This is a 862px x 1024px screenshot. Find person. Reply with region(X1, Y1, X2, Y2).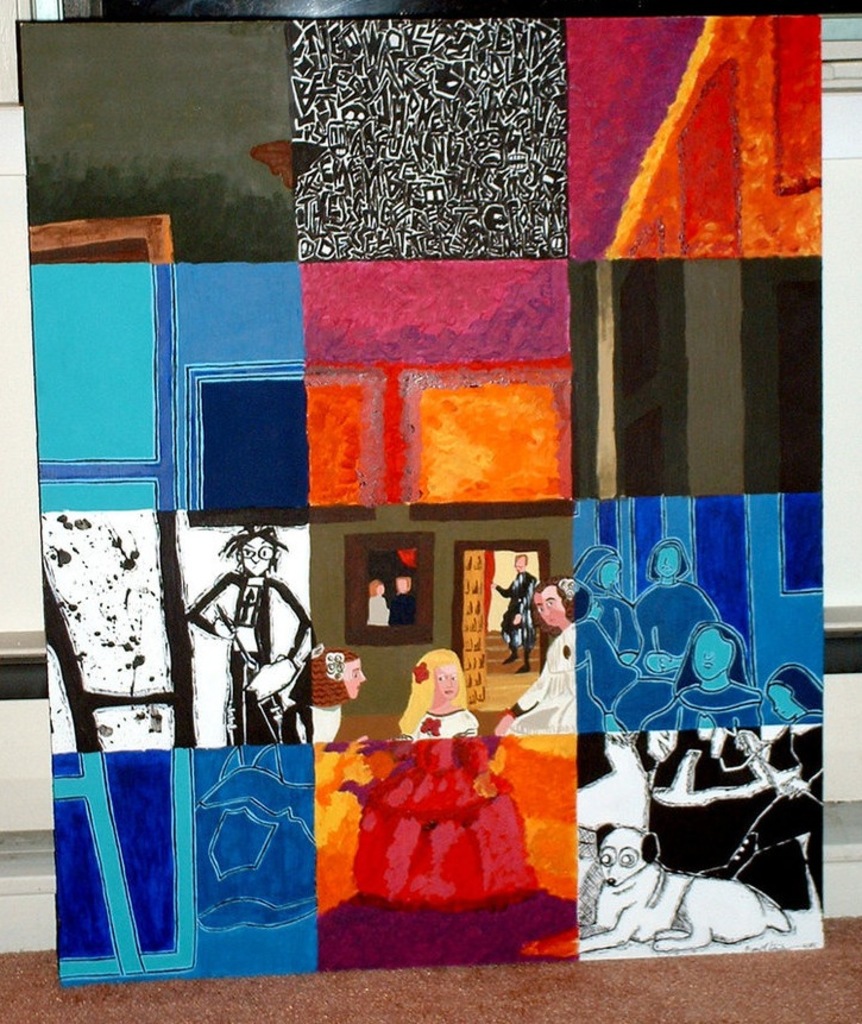
region(391, 574, 415, 628).
